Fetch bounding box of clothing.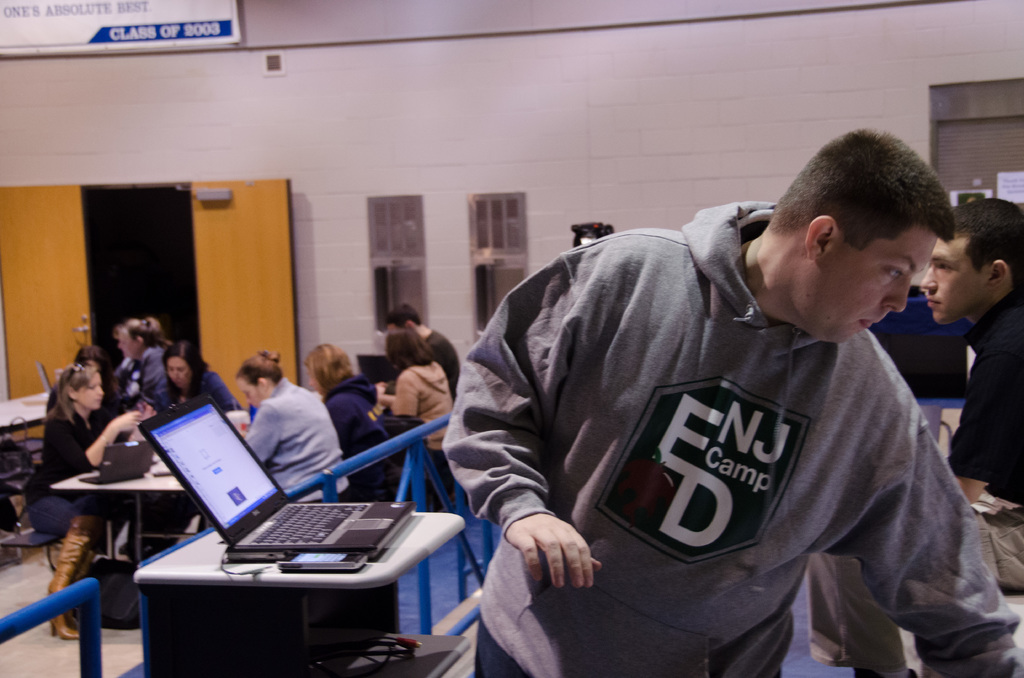
Bbox: {"left": 867, "top": 261, "right": 984, "bottom": 424}.
